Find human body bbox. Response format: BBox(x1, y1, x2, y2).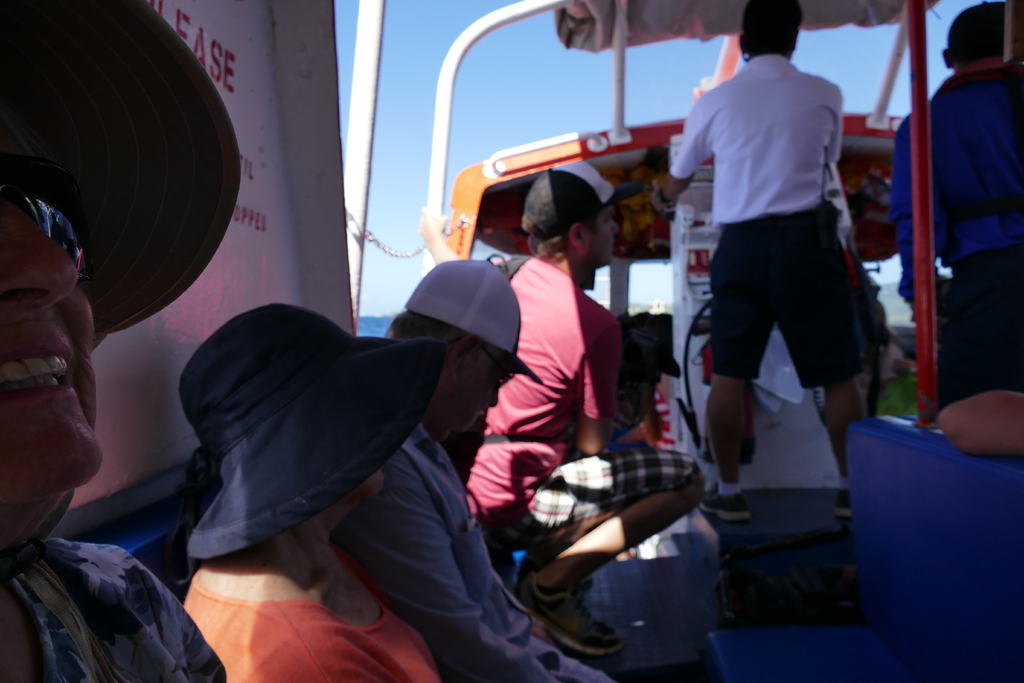
BBox(895, 62, 1023, 409).
